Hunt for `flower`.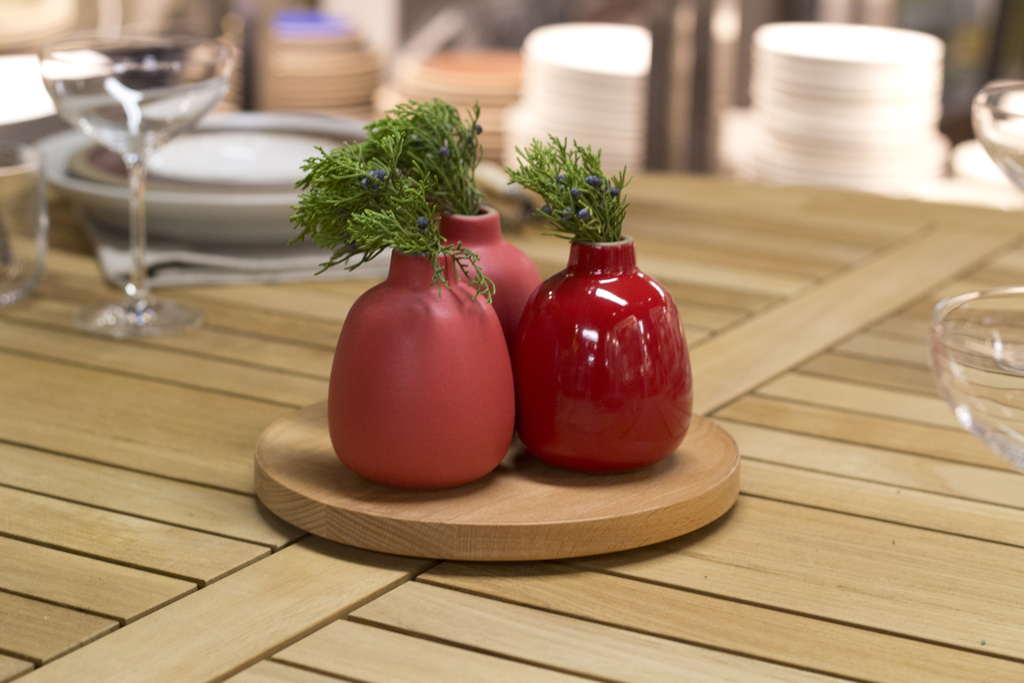
Hunted down at x1=556 y1=171 x2=571 y2=188.
